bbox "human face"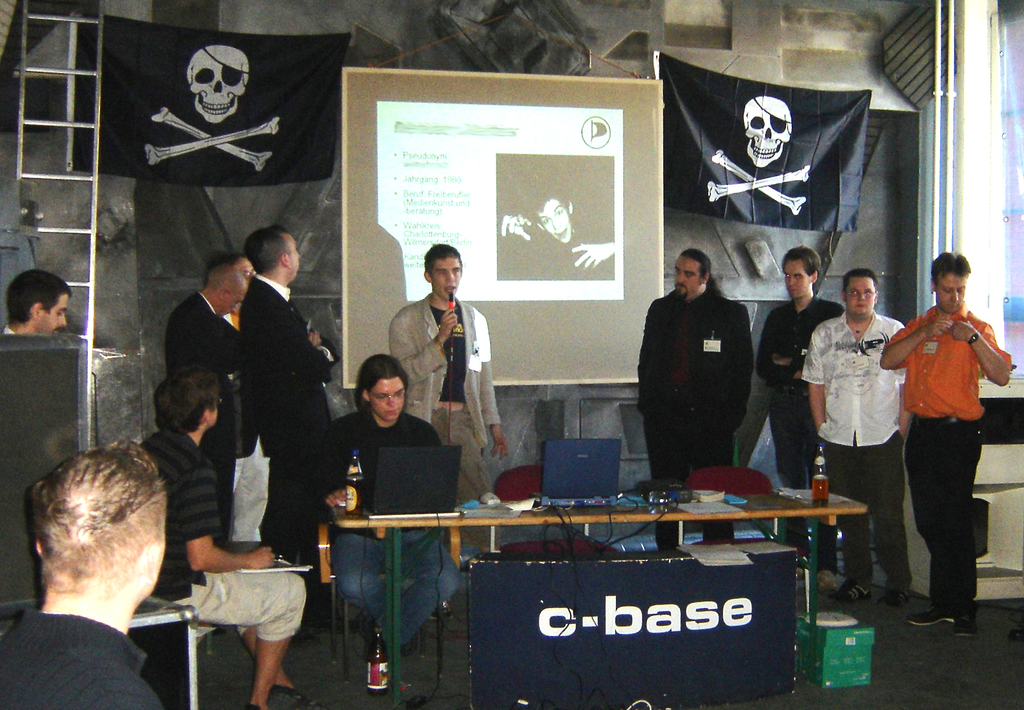
Rect(234, 260, 254, 285)
